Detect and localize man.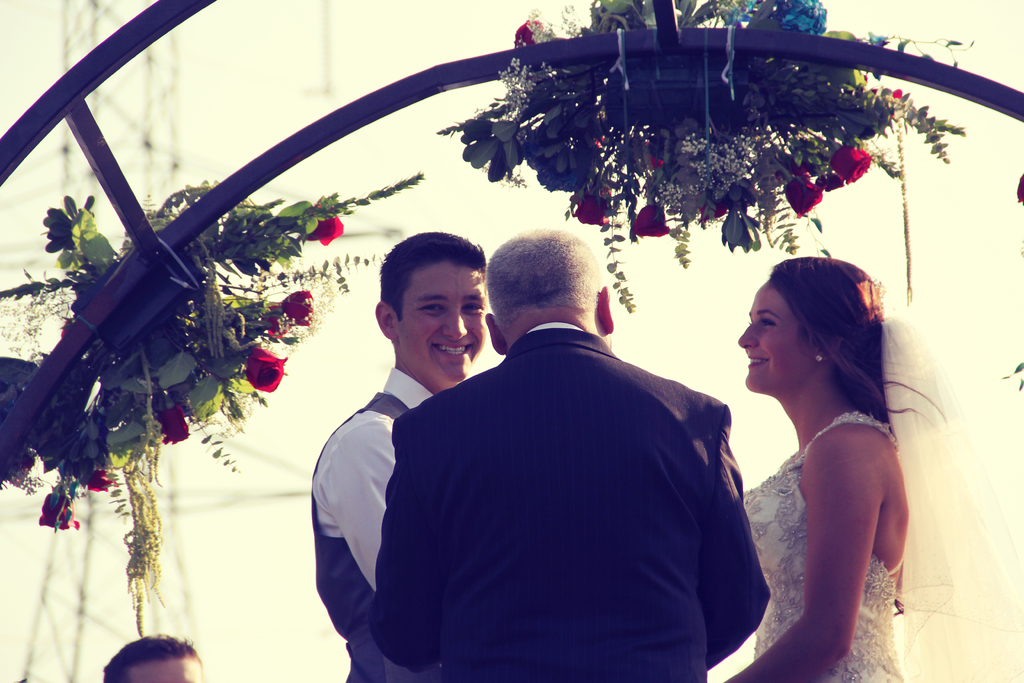
Localized at <region>107, 633, 211, 682</region>.
